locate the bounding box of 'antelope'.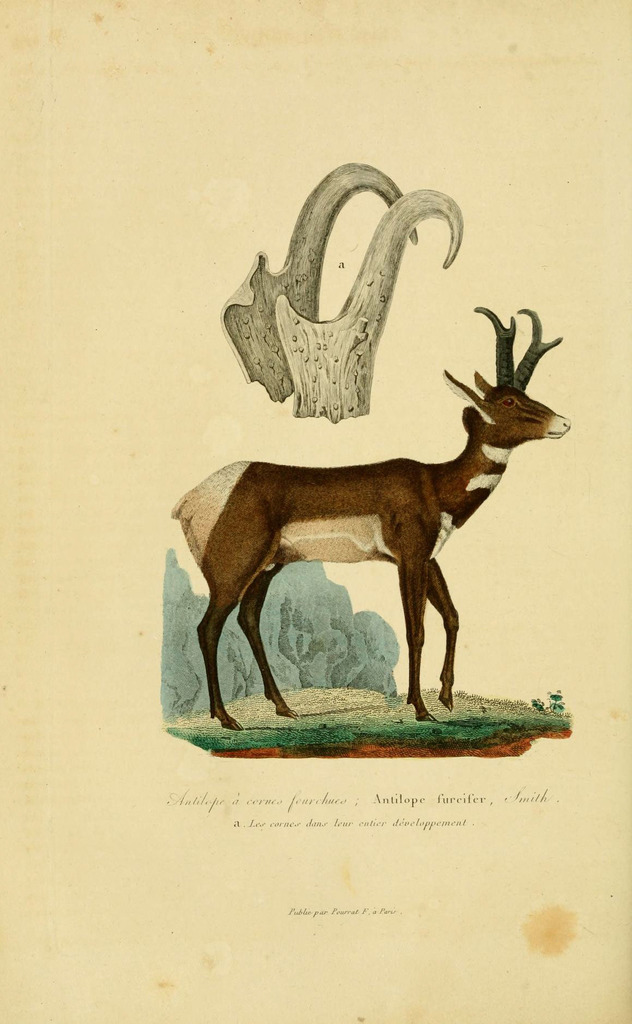
Bounding box: detection(171, 305, 570, 734).
